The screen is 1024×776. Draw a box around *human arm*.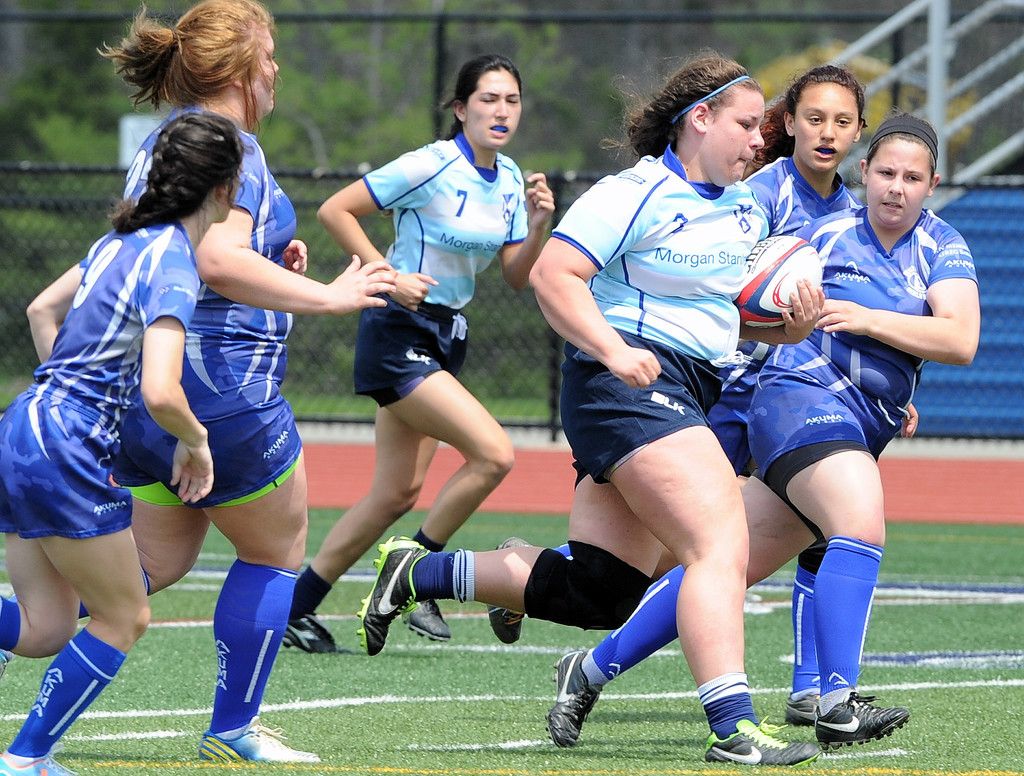
133 238 219 507.
